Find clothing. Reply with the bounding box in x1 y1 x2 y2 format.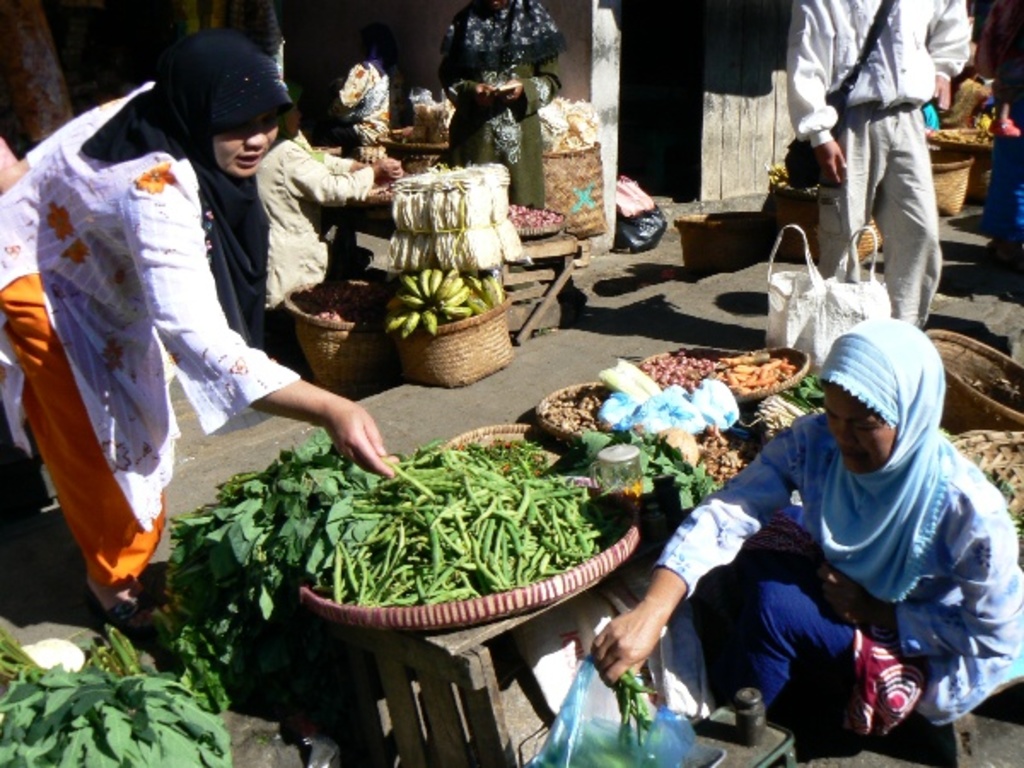
341 24 410 142.
